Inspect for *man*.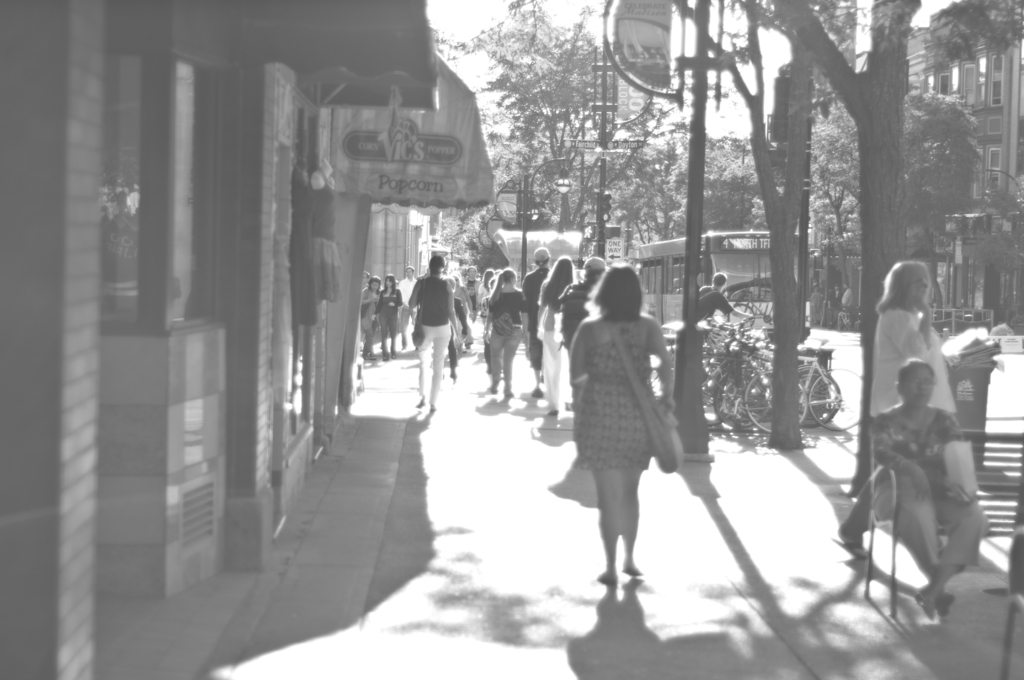
Inspection: 525, 241, 554, 394.
